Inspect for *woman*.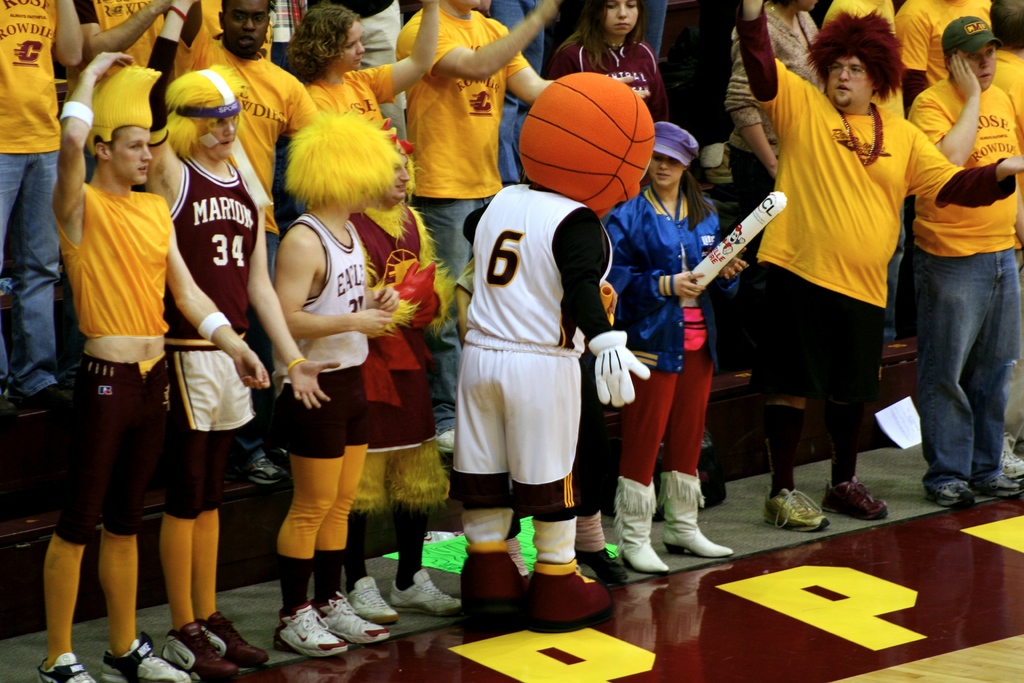
Inspection: bbox=(609, 120, 750, 572).
